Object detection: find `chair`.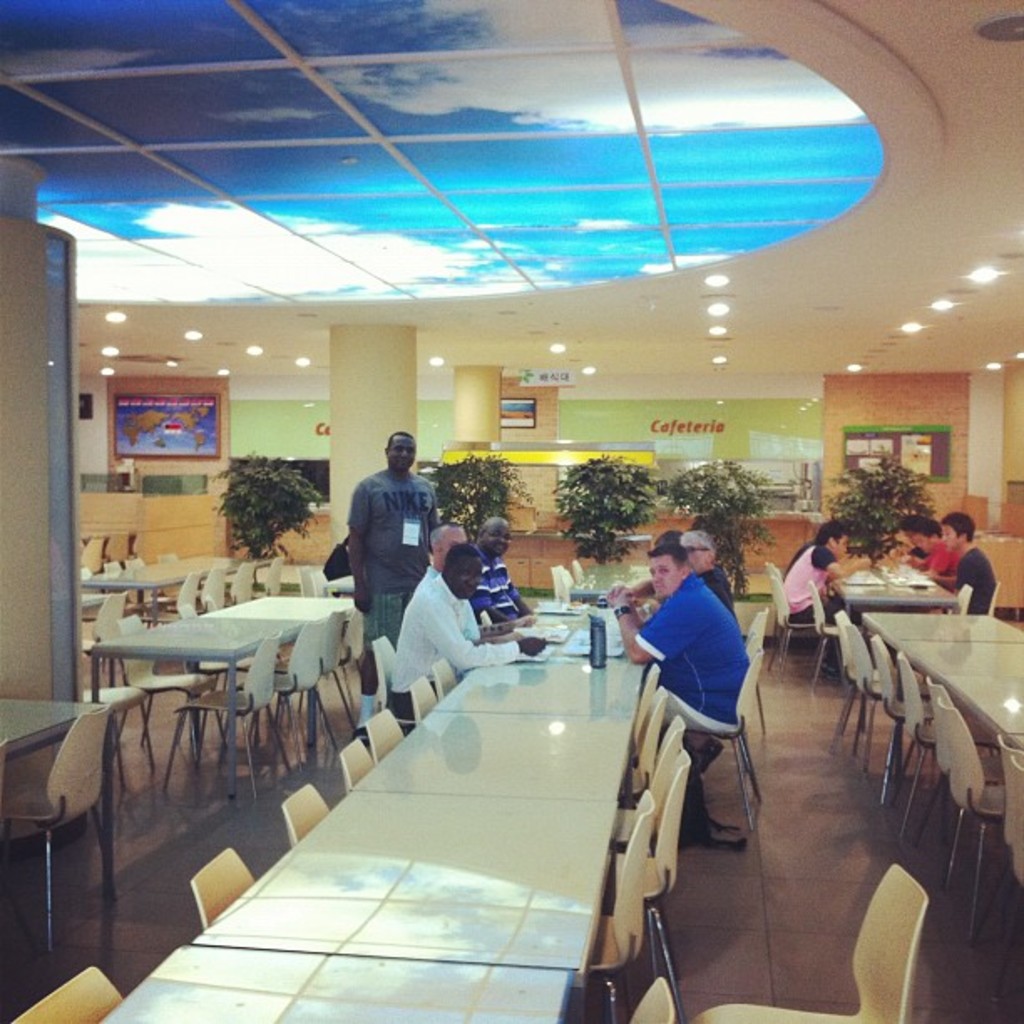
<box>100,556,142,612</box>.
